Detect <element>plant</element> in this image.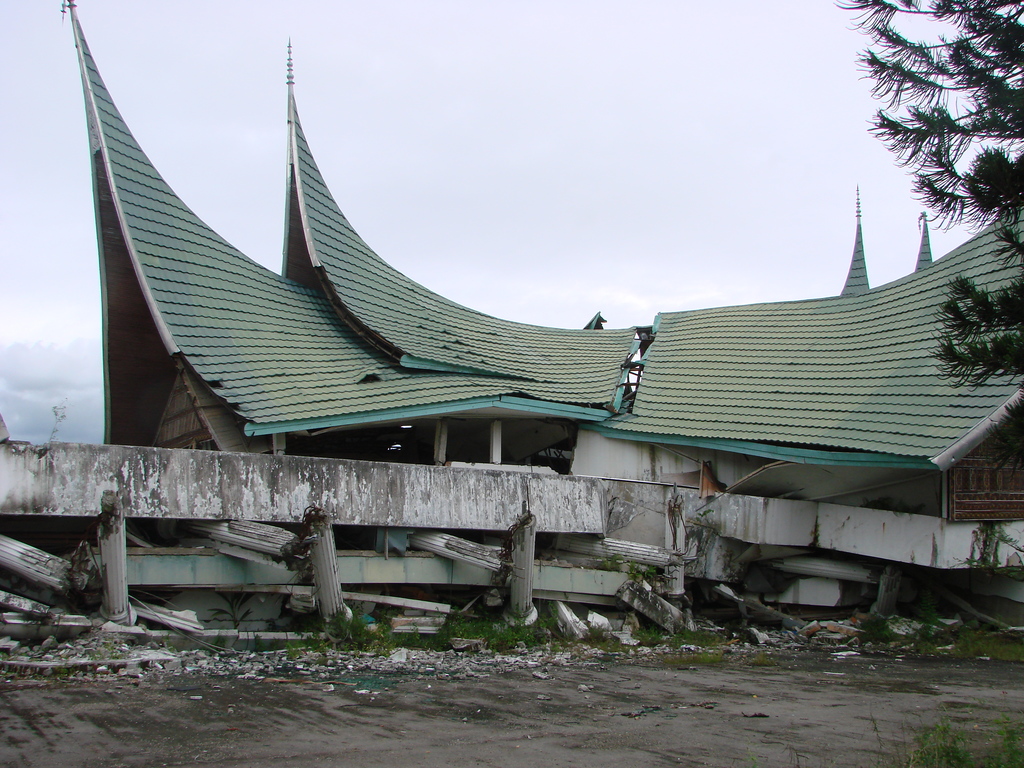
Detection: (x1=602, y1=552, x2=620, y2=575).
